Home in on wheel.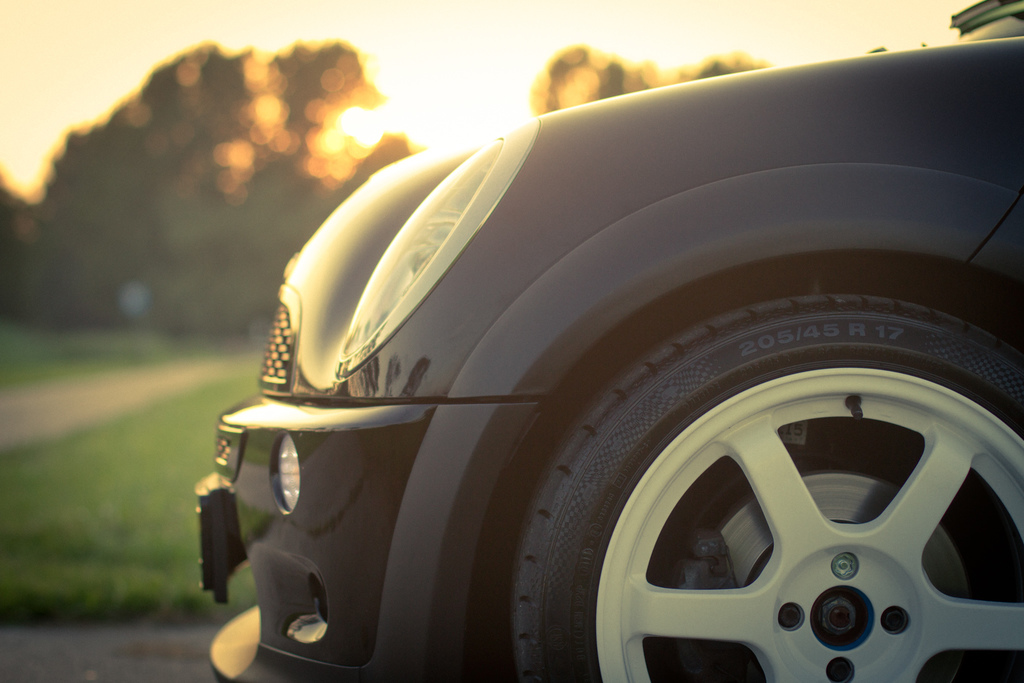
Homed in at {"x1": 559, "y1": 350, "x2": 1023, "y2": 681}.
